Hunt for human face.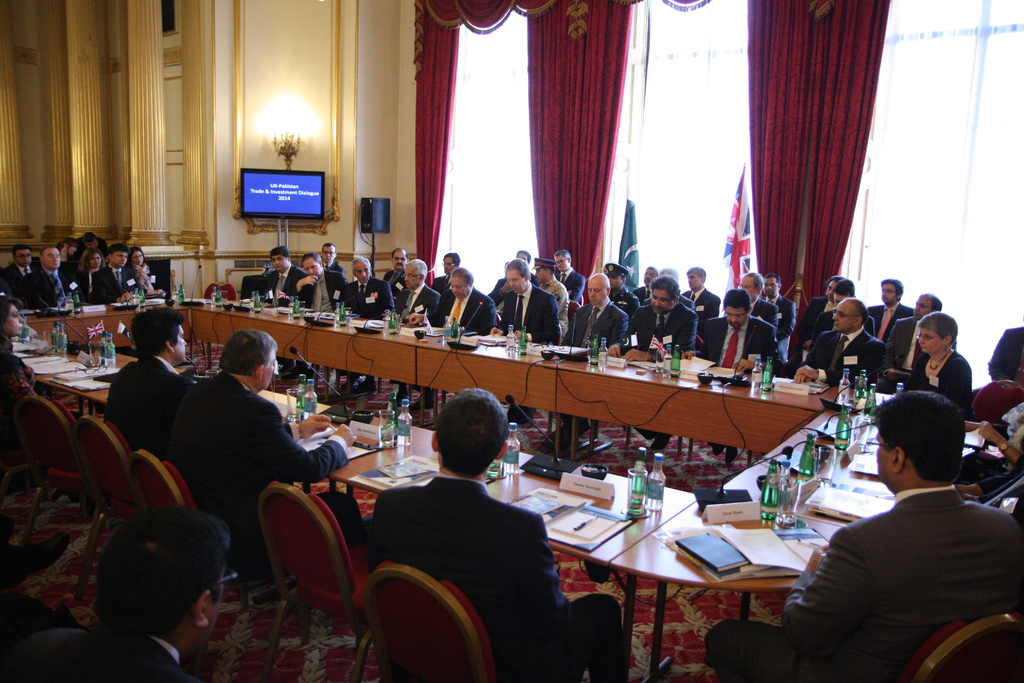
Hunted down at pyautogui.locateOnScreen(724, 308, 744, 331).
